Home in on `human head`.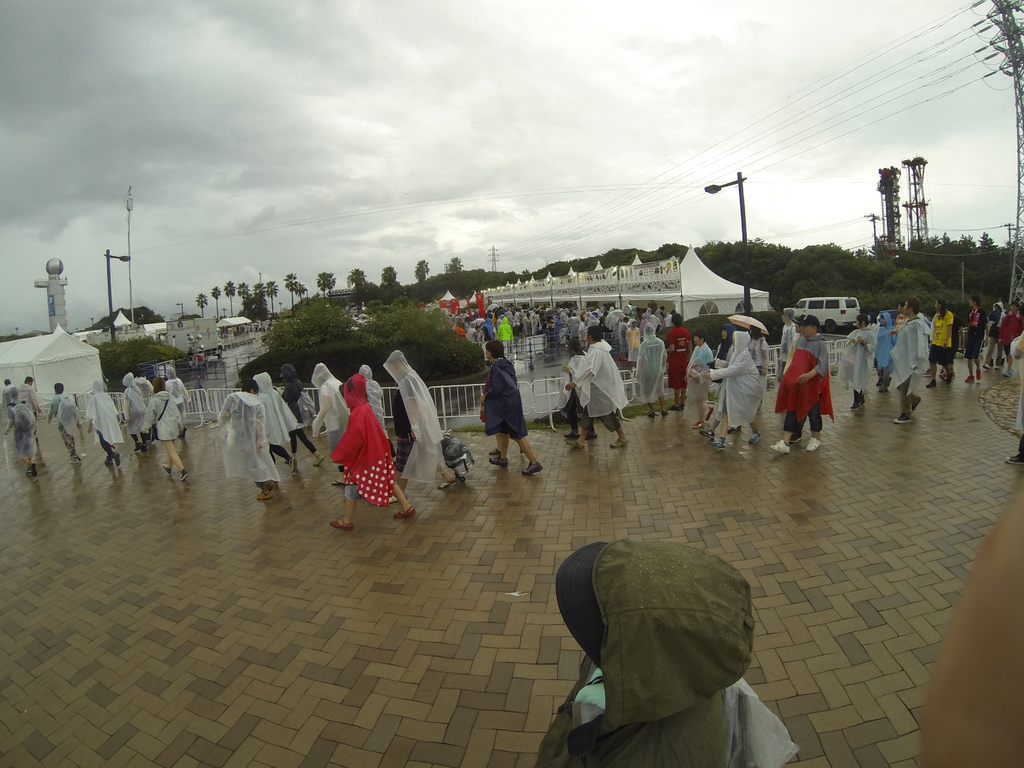
Homed in at (242, 380, 260, 394).
